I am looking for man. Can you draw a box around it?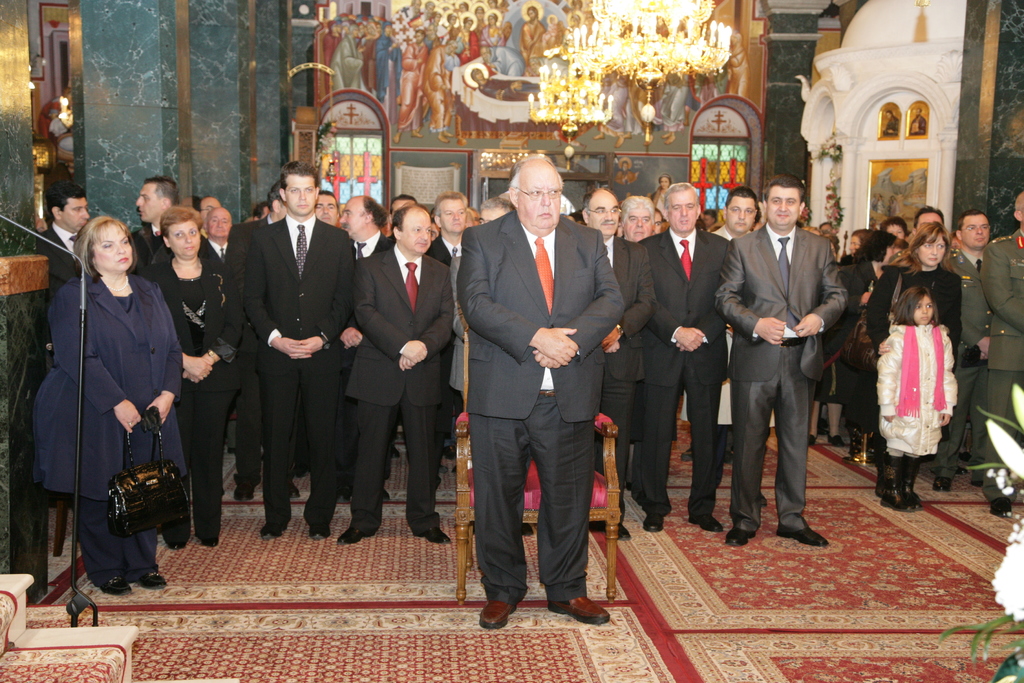
Sure, the bounding box is [x1=452, y1=128, x2=606, y2=639].
